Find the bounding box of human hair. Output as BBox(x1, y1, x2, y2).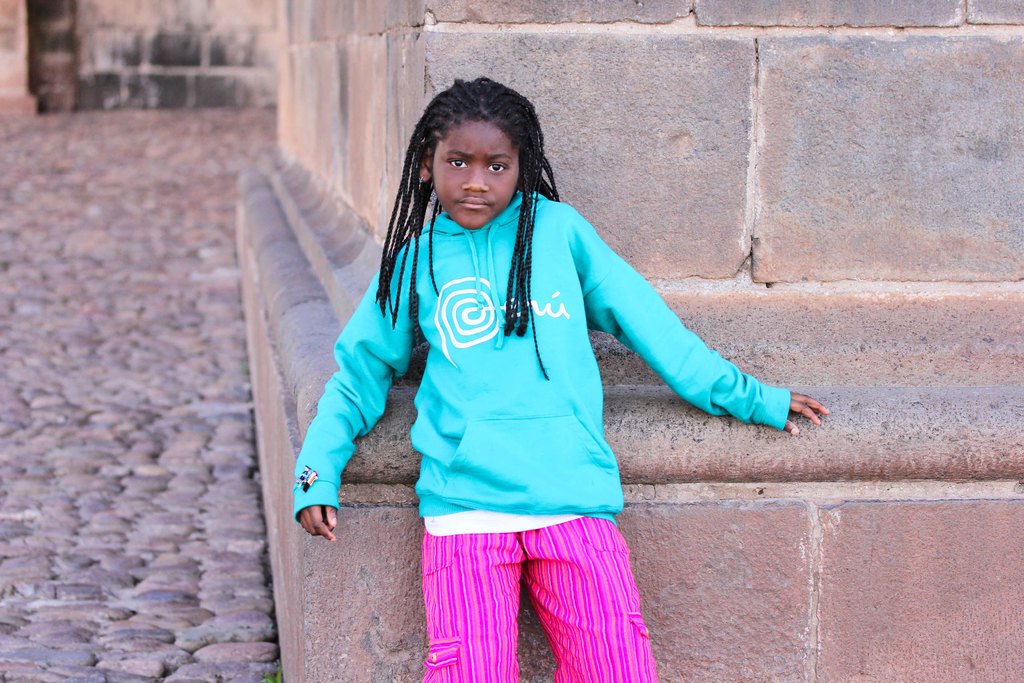
BBox(369, 72, 562, 371).
